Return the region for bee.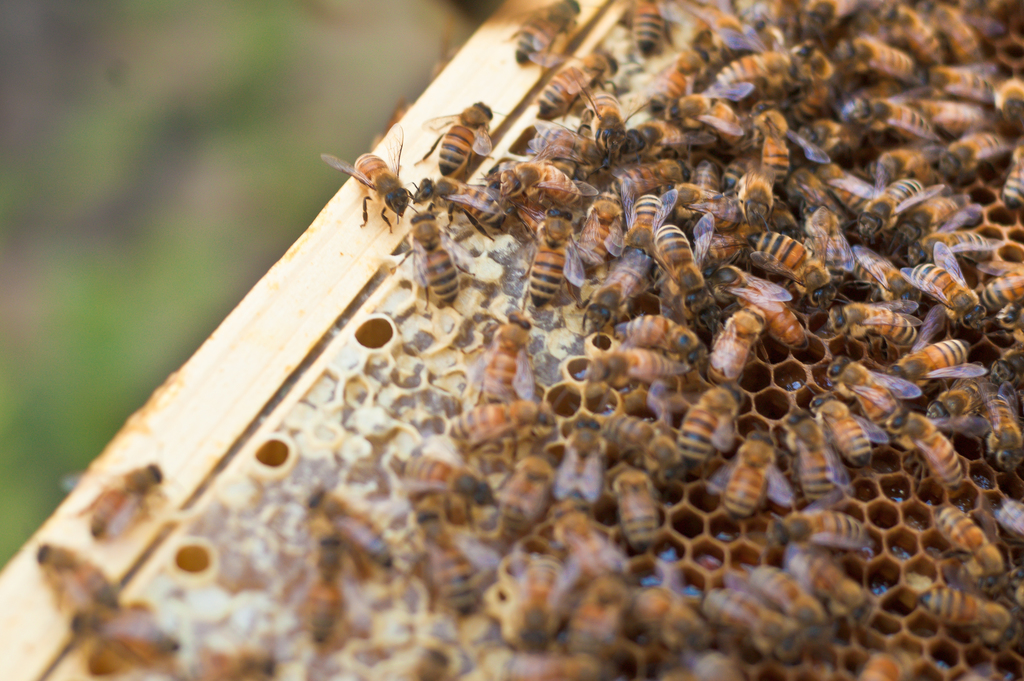
<box>784,505,874,552</box>.
